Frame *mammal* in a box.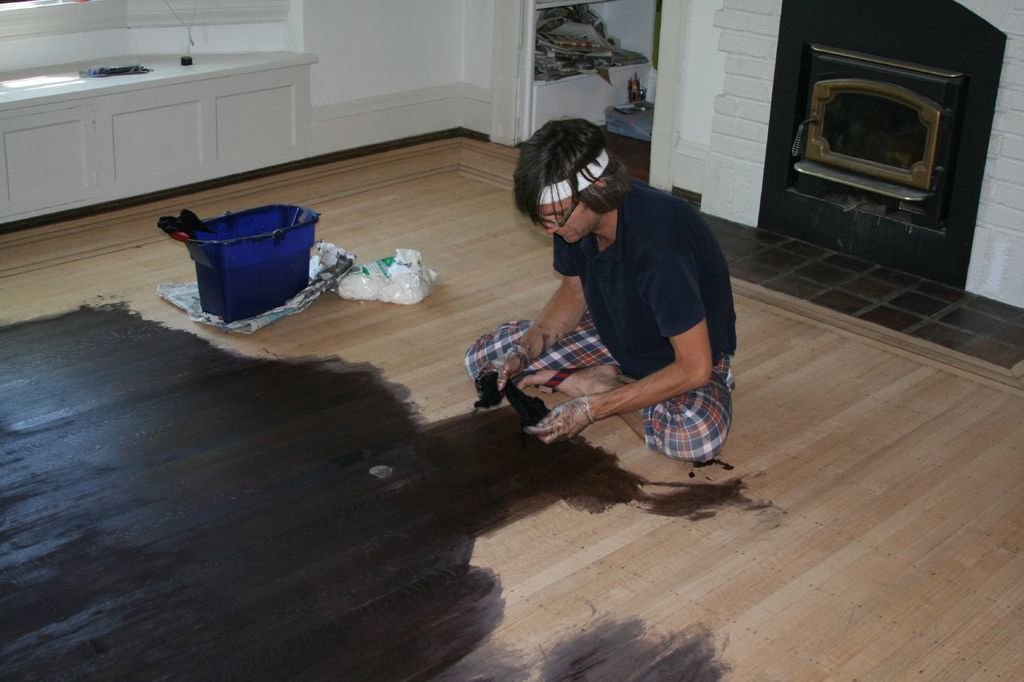
<box>489,134,758,475</box>.
